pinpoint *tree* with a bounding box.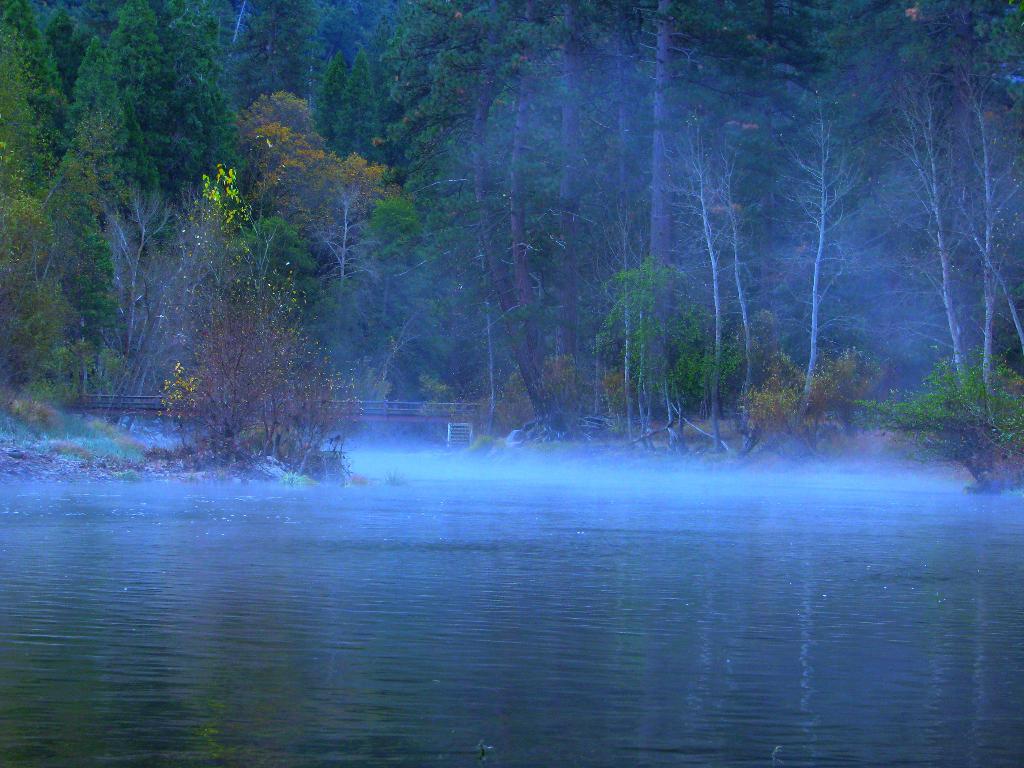
<box>506,0,625,448</box>.
